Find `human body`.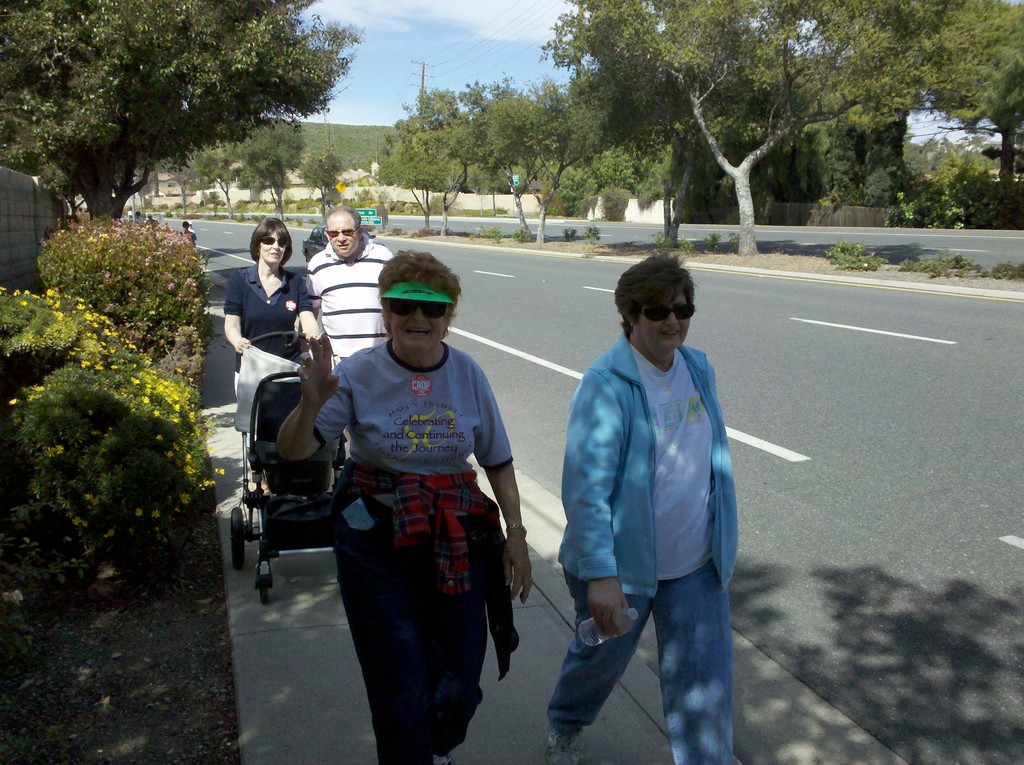
x1=550, y1=197, x2=753, y2=764.
